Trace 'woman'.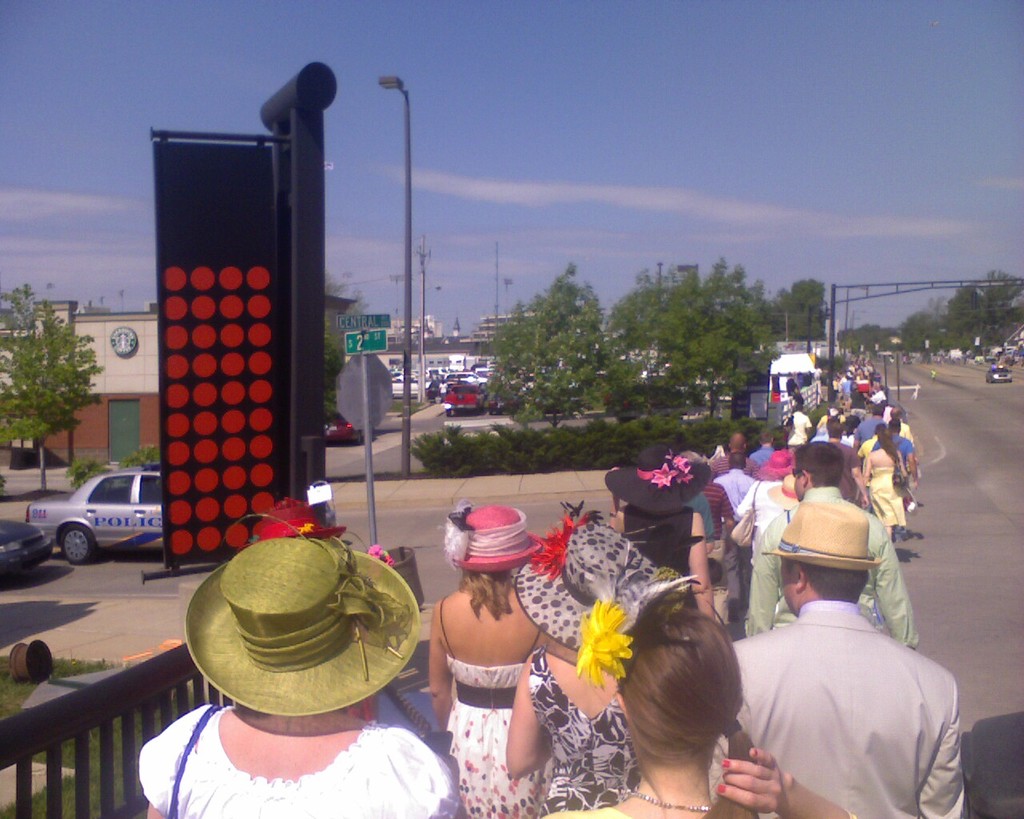
Traced to rect(504, 500, 700, 805).
